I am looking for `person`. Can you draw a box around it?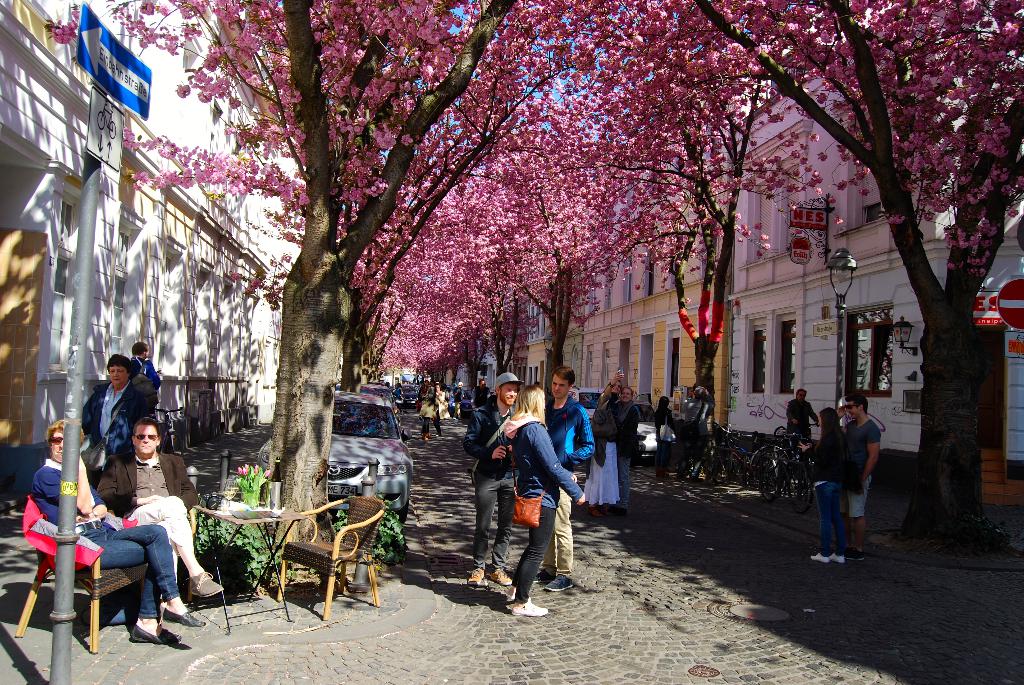
Sure, the bounding box is rect(653, 397, 675, 478).
